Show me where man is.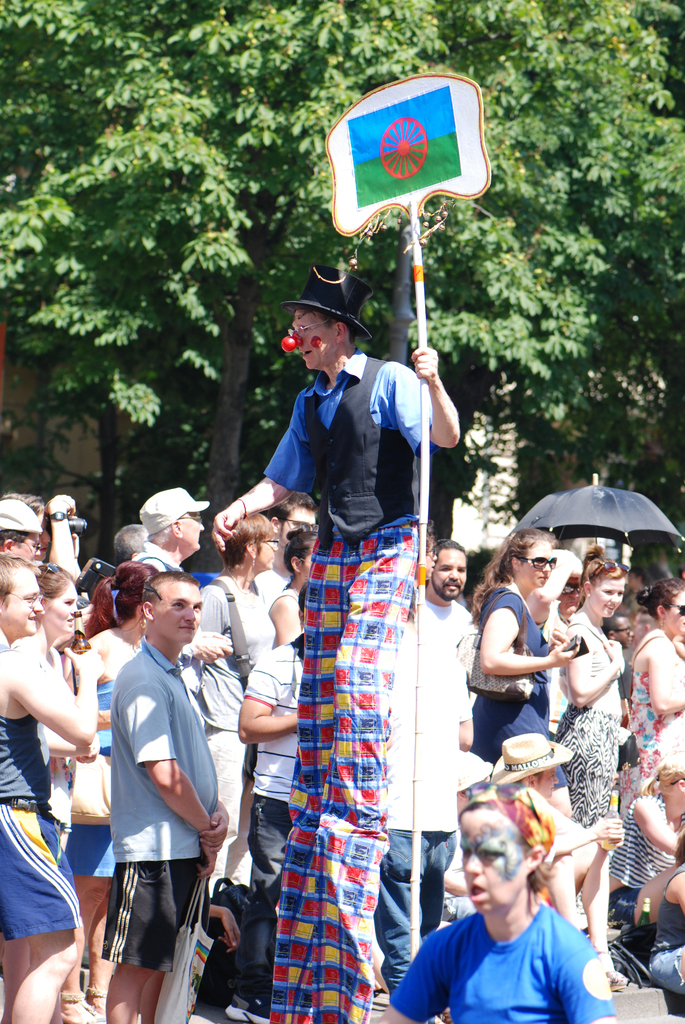
man is at detection(210, 267, 458, 1023).
